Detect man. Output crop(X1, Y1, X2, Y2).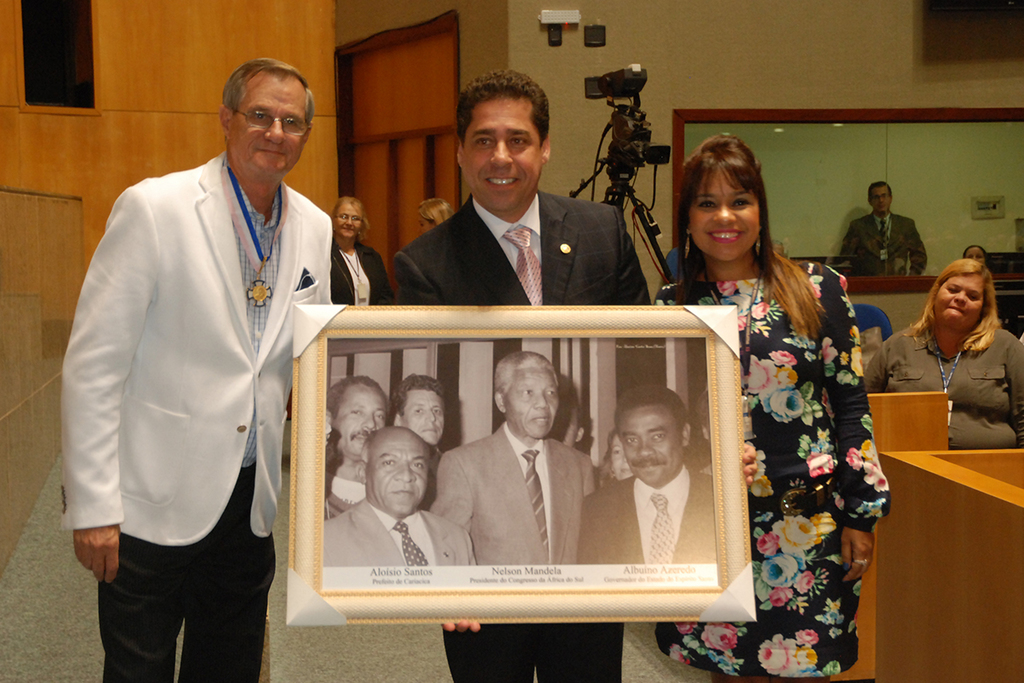
crop(572, 388, 724, 575).
